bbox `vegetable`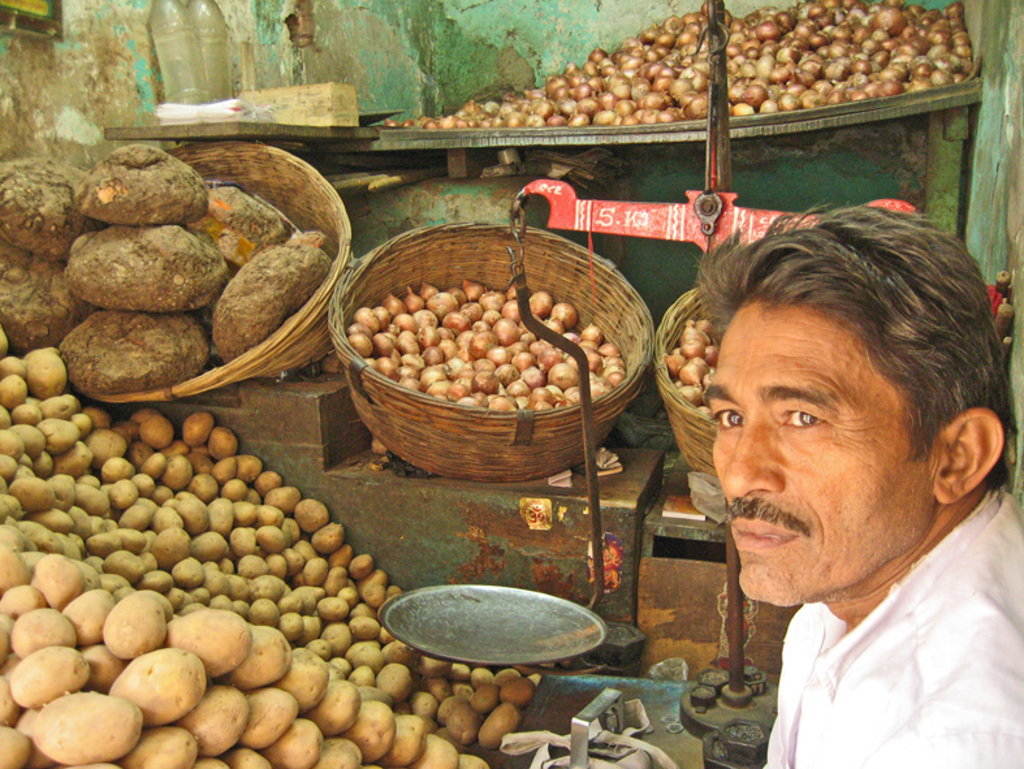
[x1=381, y1=580, x2=405, y2=601]
